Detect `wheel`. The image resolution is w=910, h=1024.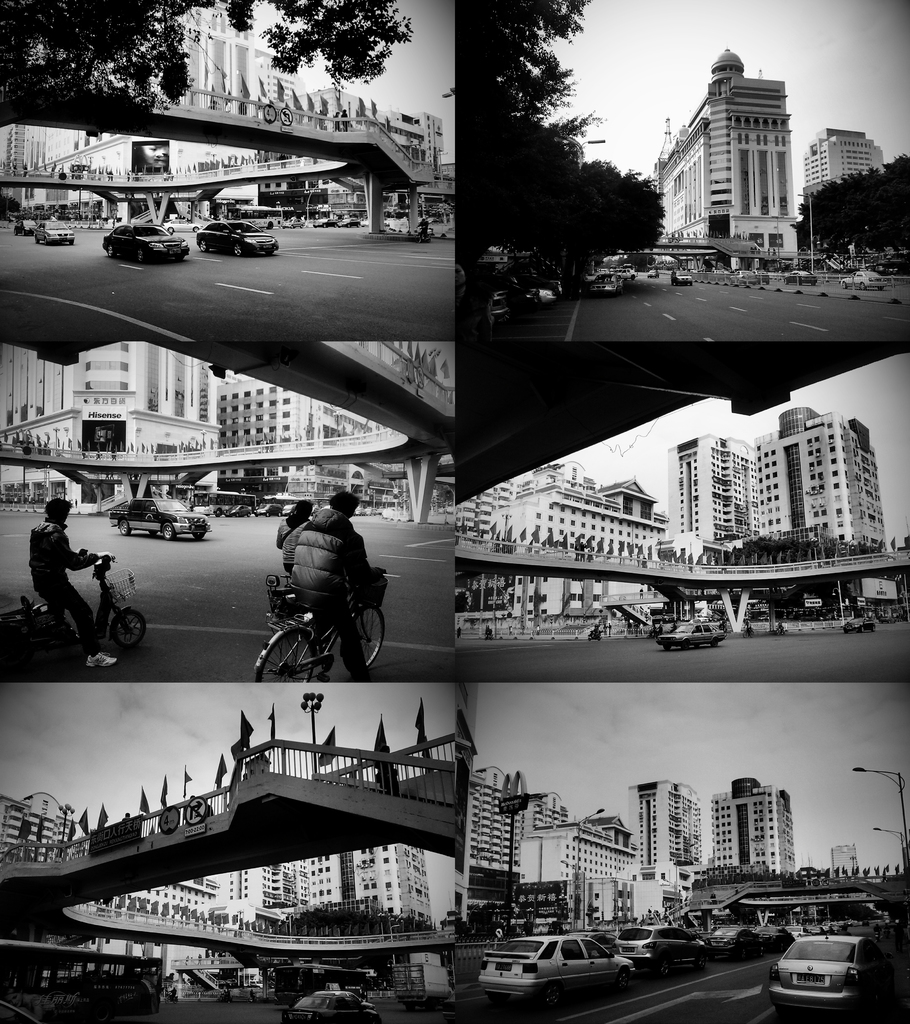
{"x1": 738, "y1": 948, "x2": 745, "y2": 960}.
